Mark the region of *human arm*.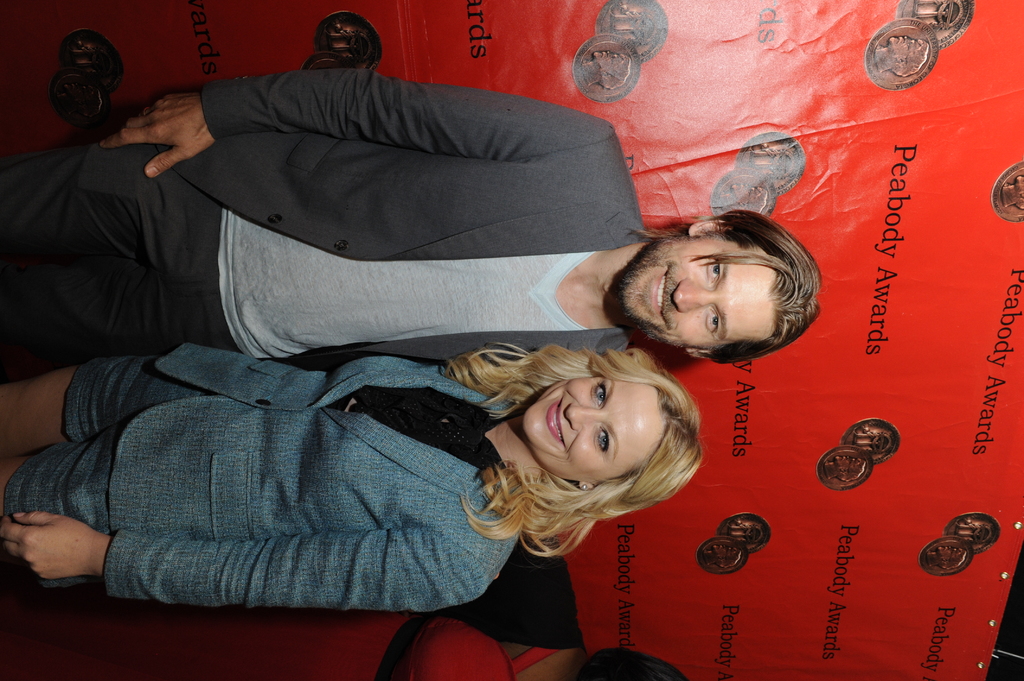
Region: (98,67,614,181).
